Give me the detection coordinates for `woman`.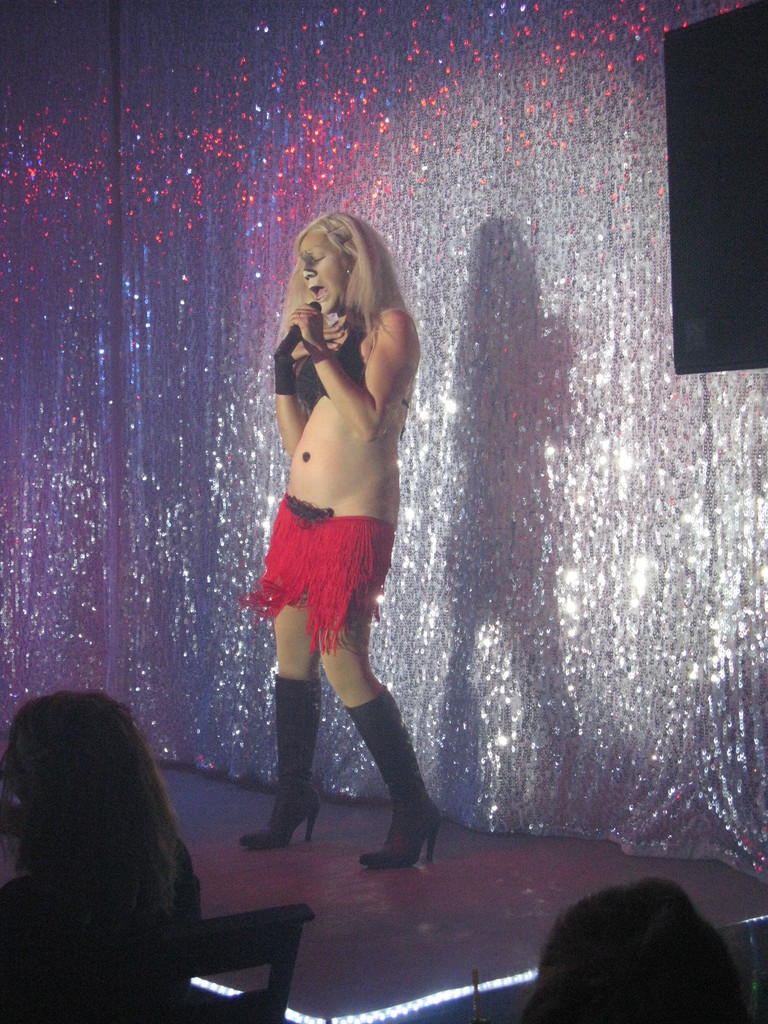
232/204/459/849.
